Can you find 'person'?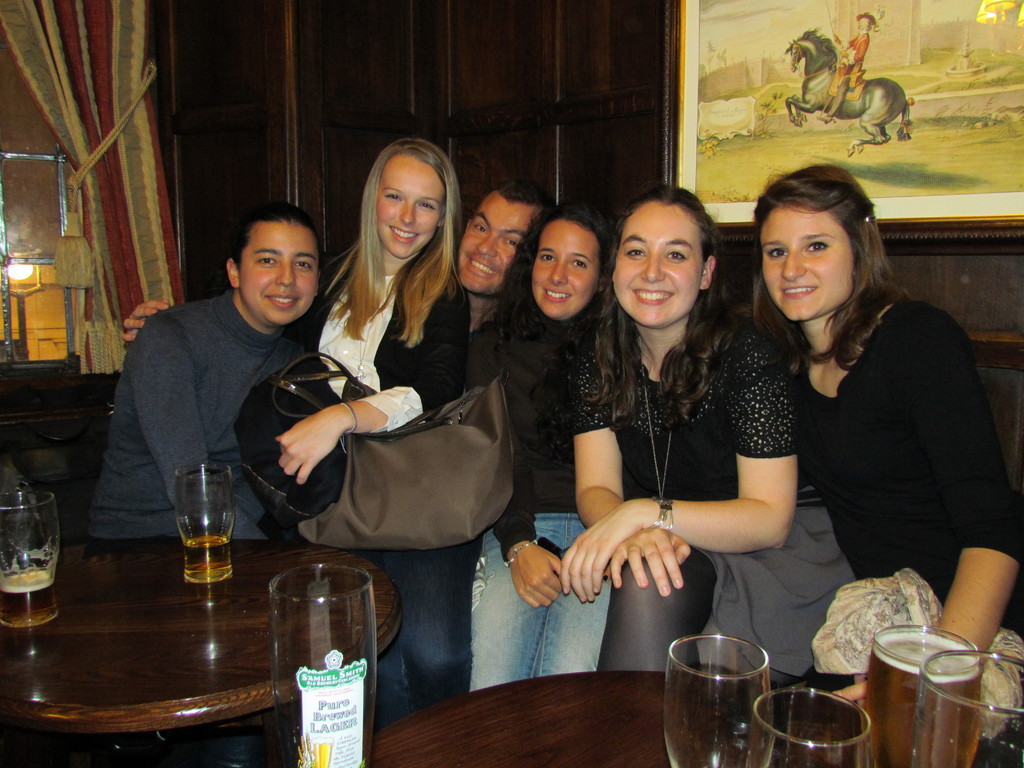
Yes, bounding box: locate(538, 196, 842, 679).
